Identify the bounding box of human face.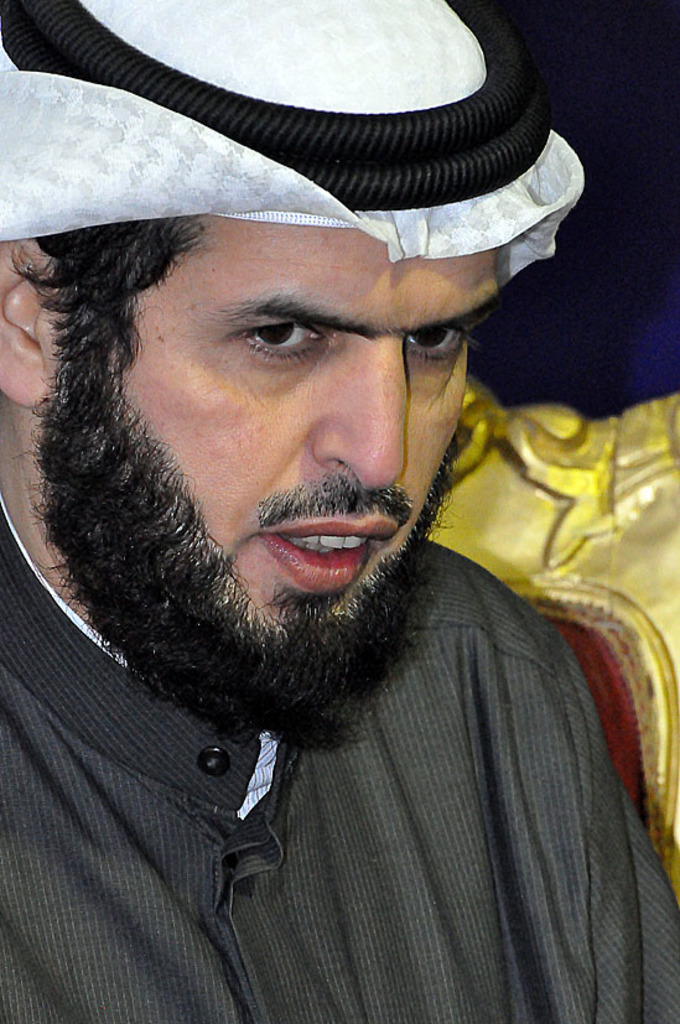
left=45, top=222, right=508, bottom=693.
